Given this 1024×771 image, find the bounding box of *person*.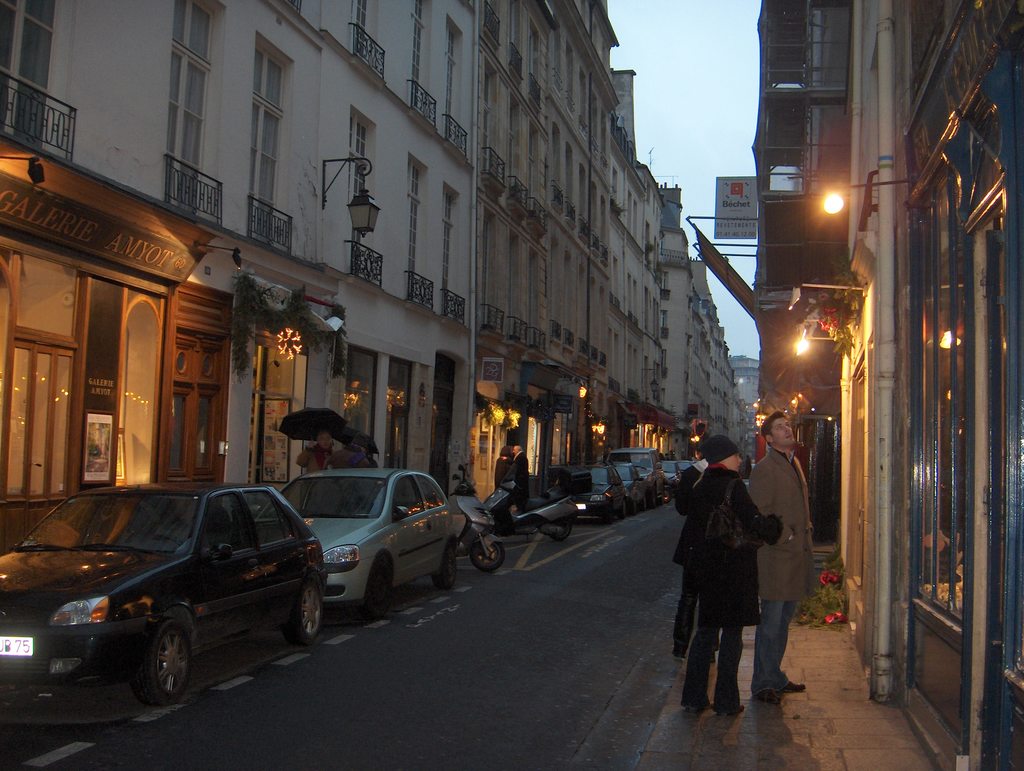
region(492, 443, 511, 498).
